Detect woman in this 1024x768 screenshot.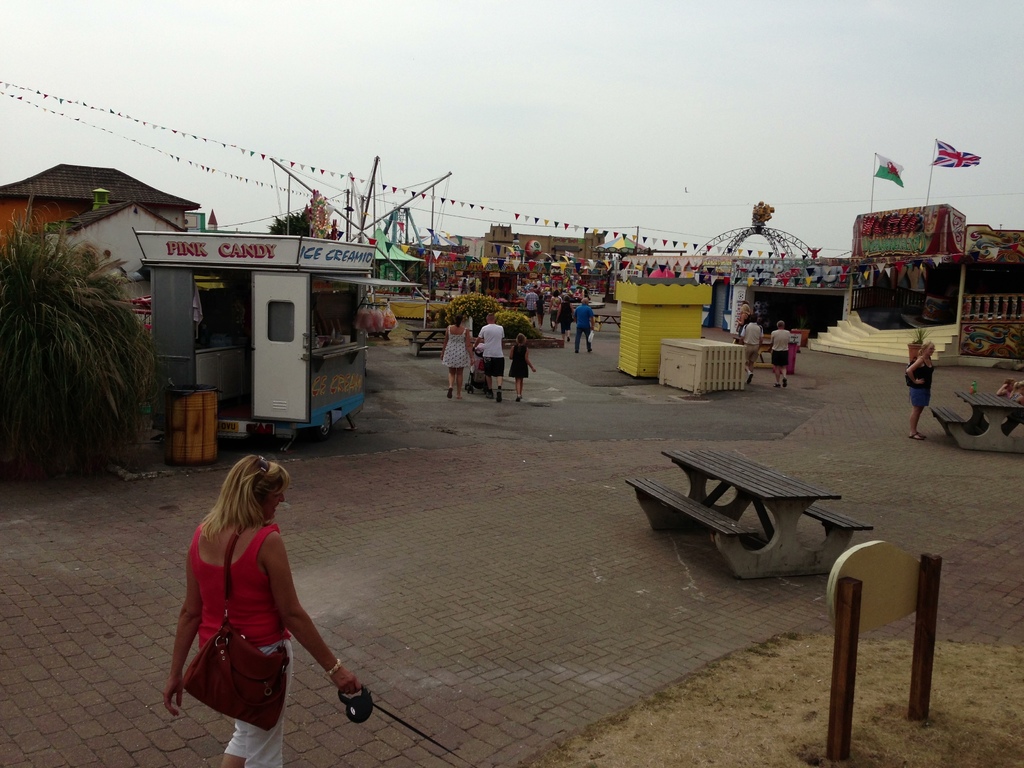
Detection: bbox=(157, 440, 356, 744).
